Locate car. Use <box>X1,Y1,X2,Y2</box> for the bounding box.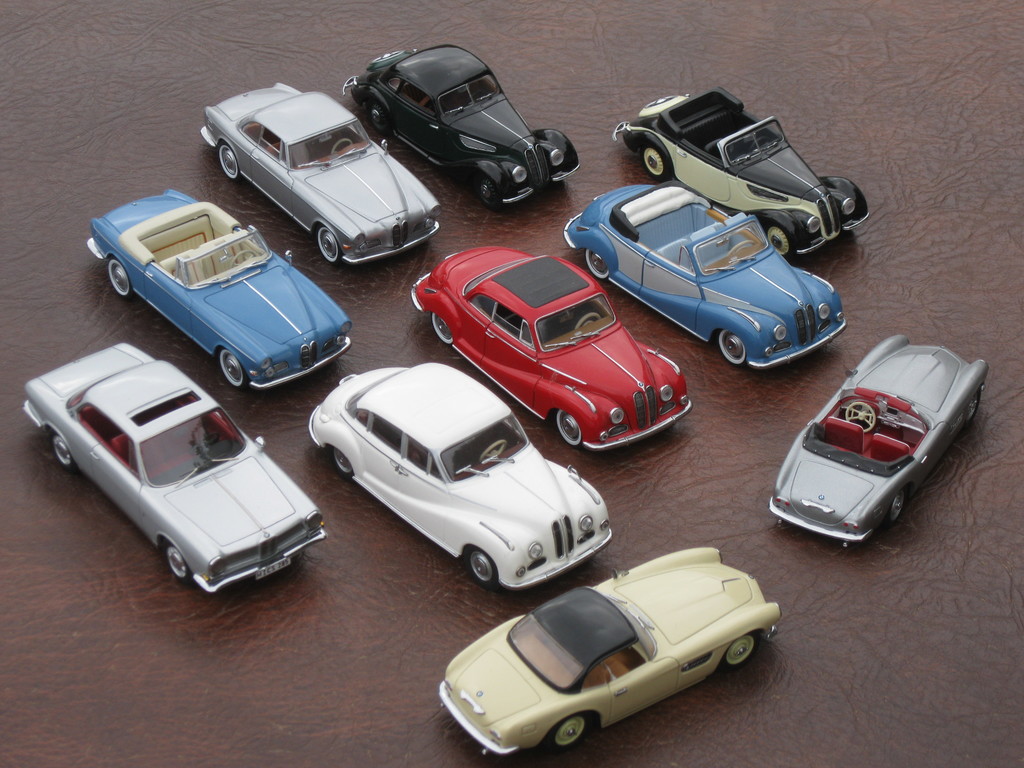
<box>22,342,327,593</box>.
